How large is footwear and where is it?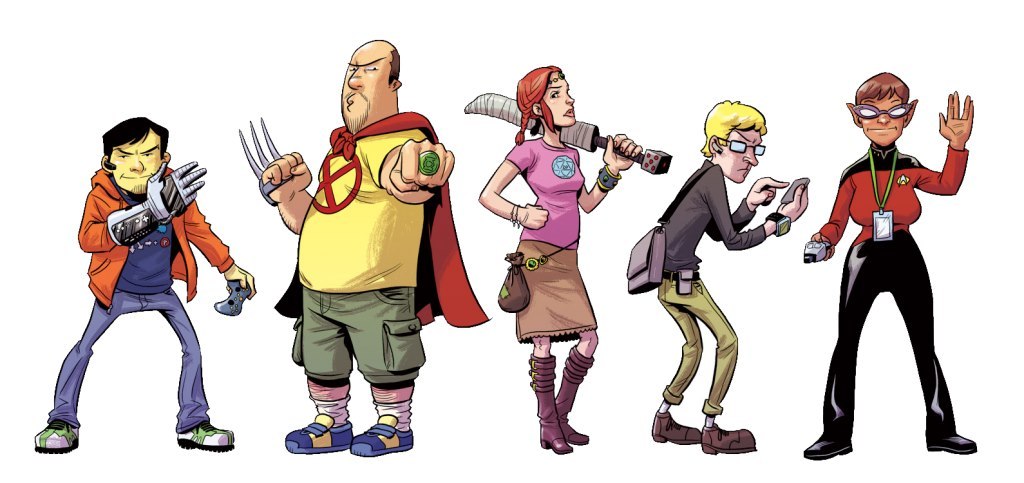
Bounding box: bbox(534, 355, 571, 452).
